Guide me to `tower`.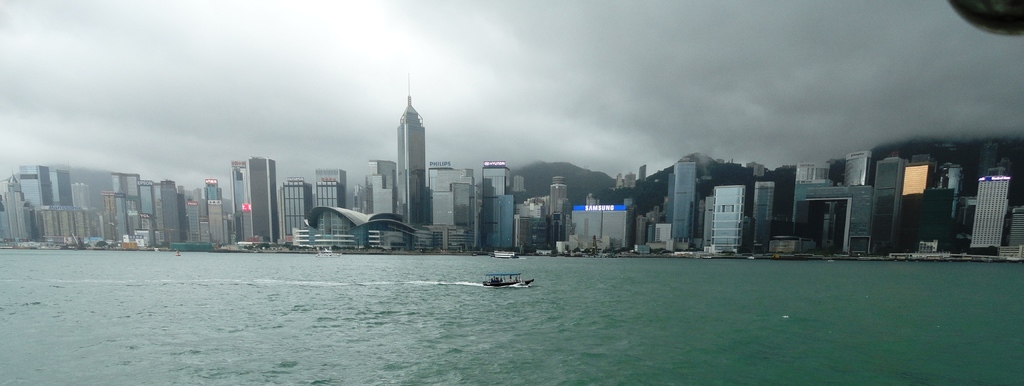
Guidance: detection(393, 76, 424, 232).
